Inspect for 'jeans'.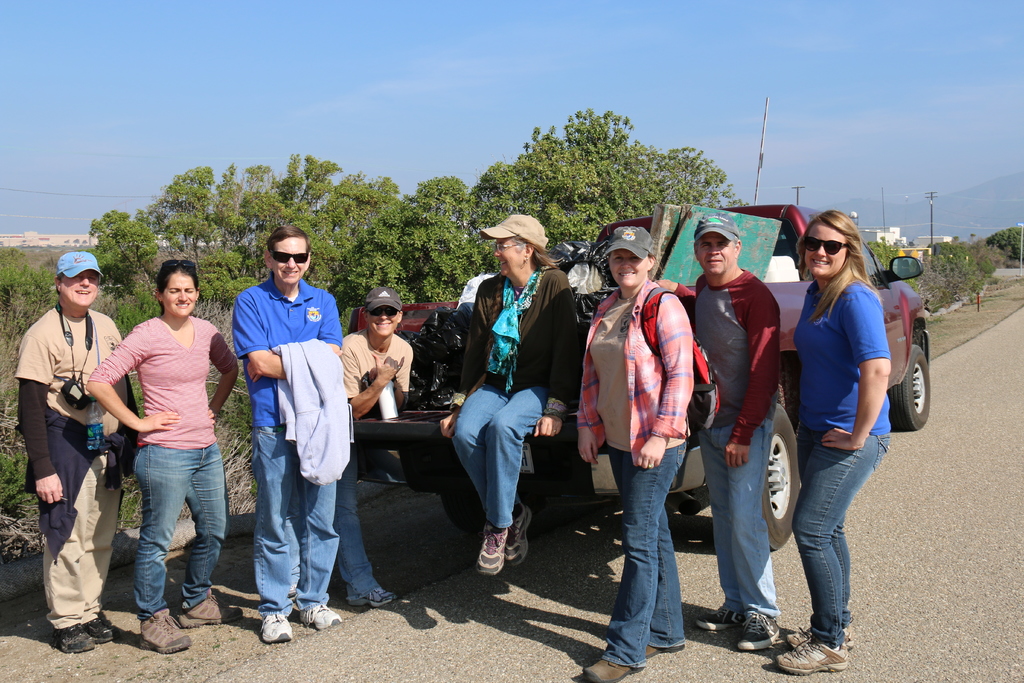
Inspection: Rect(790, 431, 890, 645).
